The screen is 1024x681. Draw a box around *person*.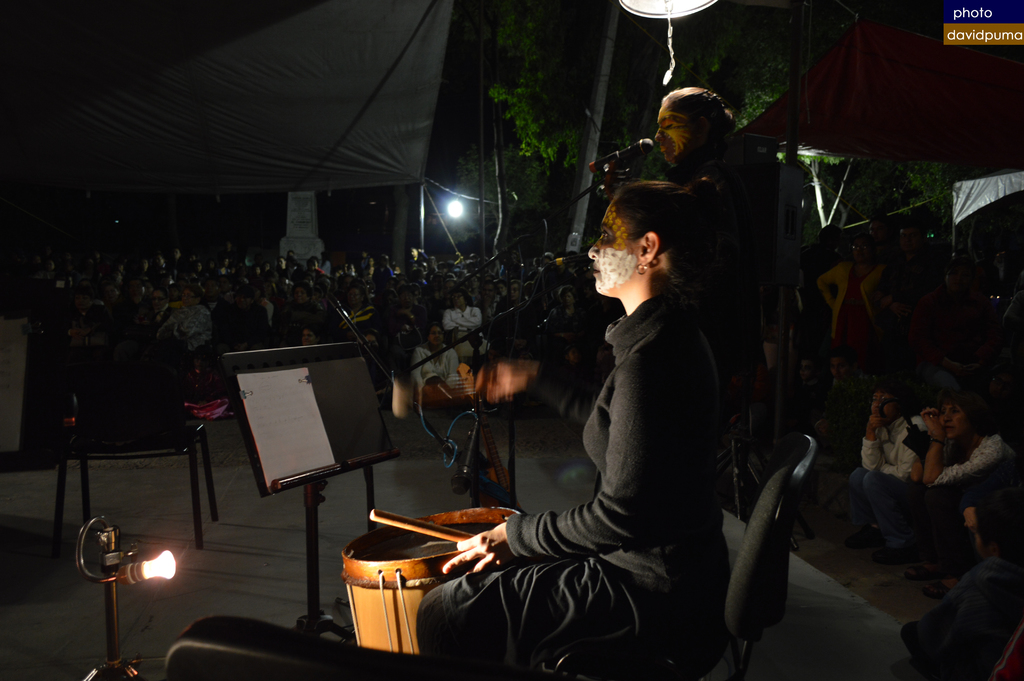
l=645, t=81, r=781, b=507.
